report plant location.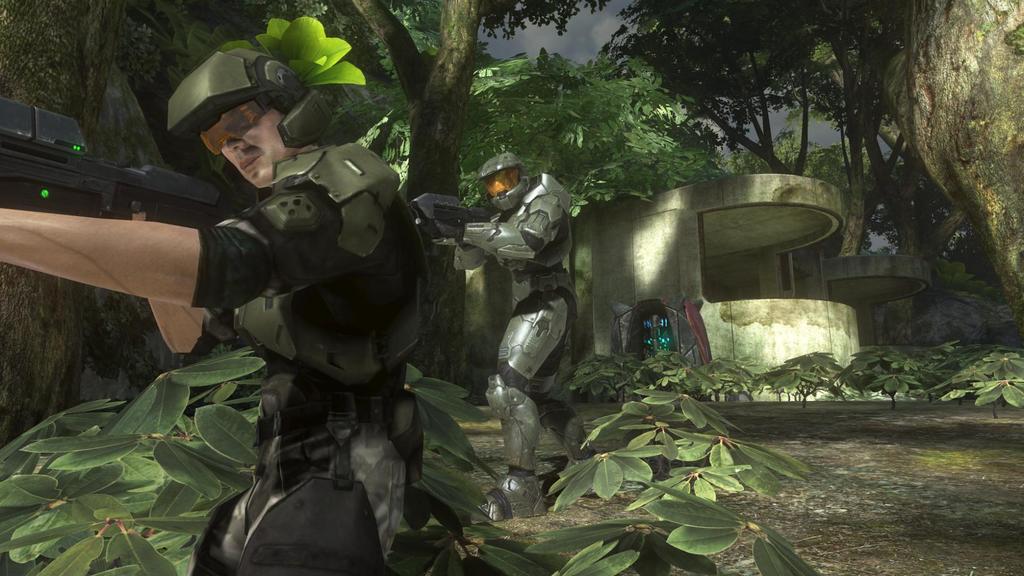
Report: (0, 346, 295, 575).
